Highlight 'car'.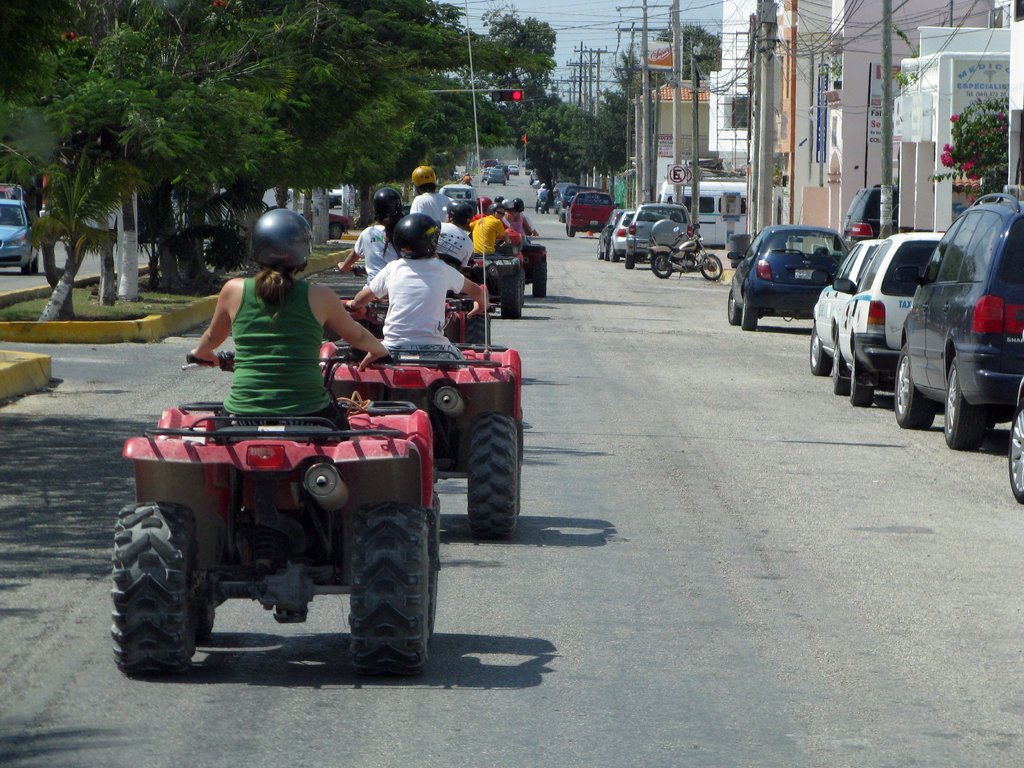
Highlighted region: <bbox>840, 184, 905, 243</bbox>.
